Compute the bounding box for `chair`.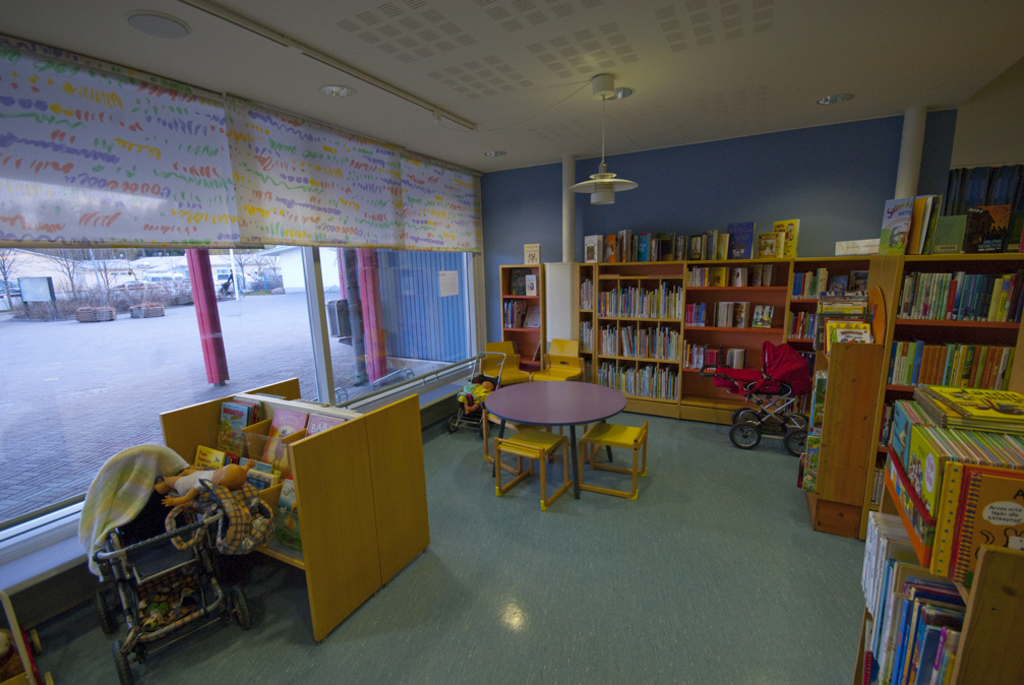
[494, 426, 575, 513].
